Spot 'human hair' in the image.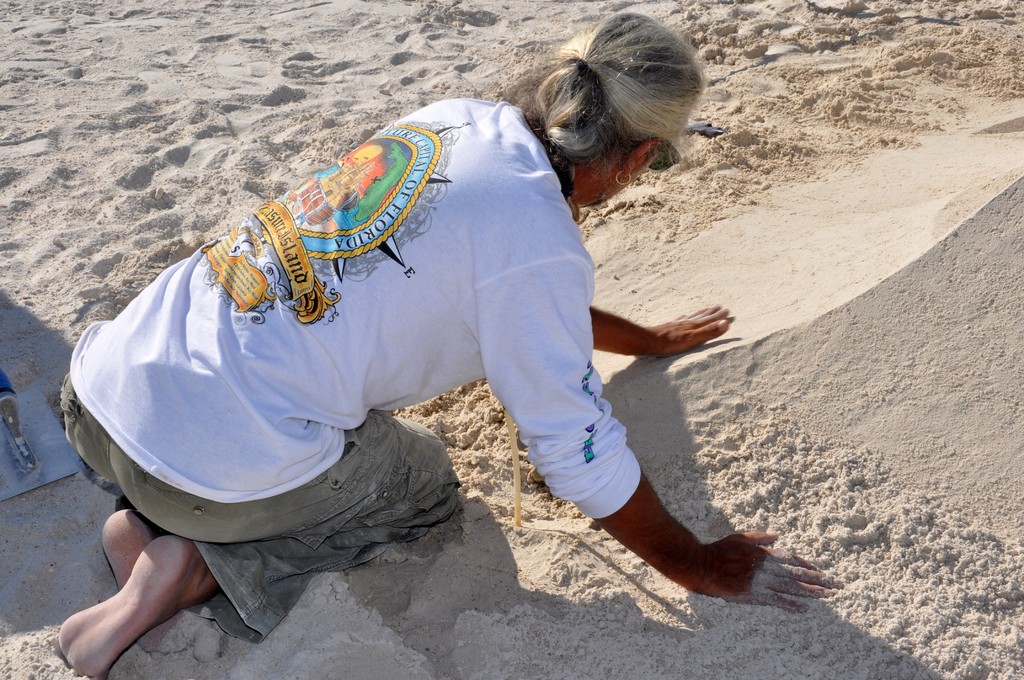
'human hair' found at [537,24,696,176].
